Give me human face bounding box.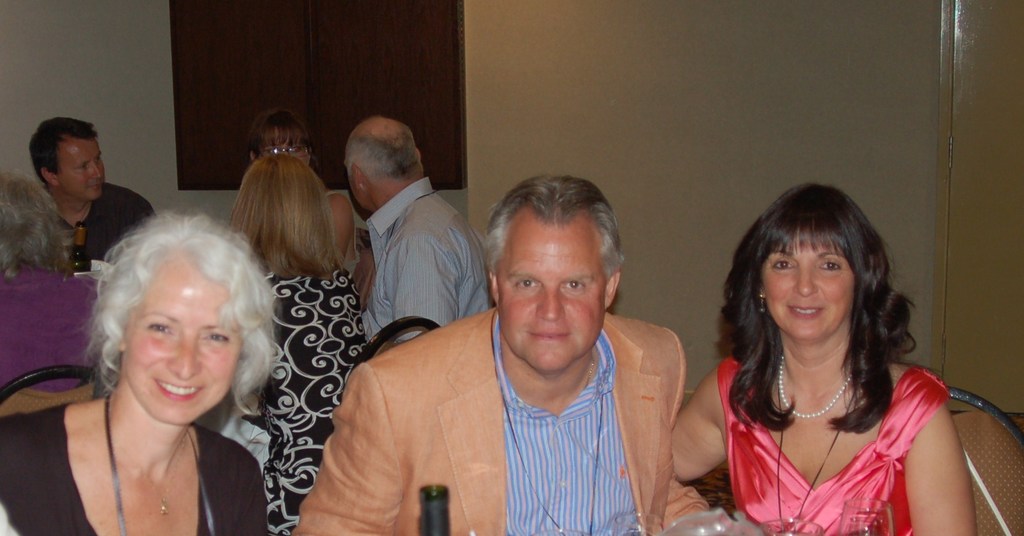
755 227 855 361.
